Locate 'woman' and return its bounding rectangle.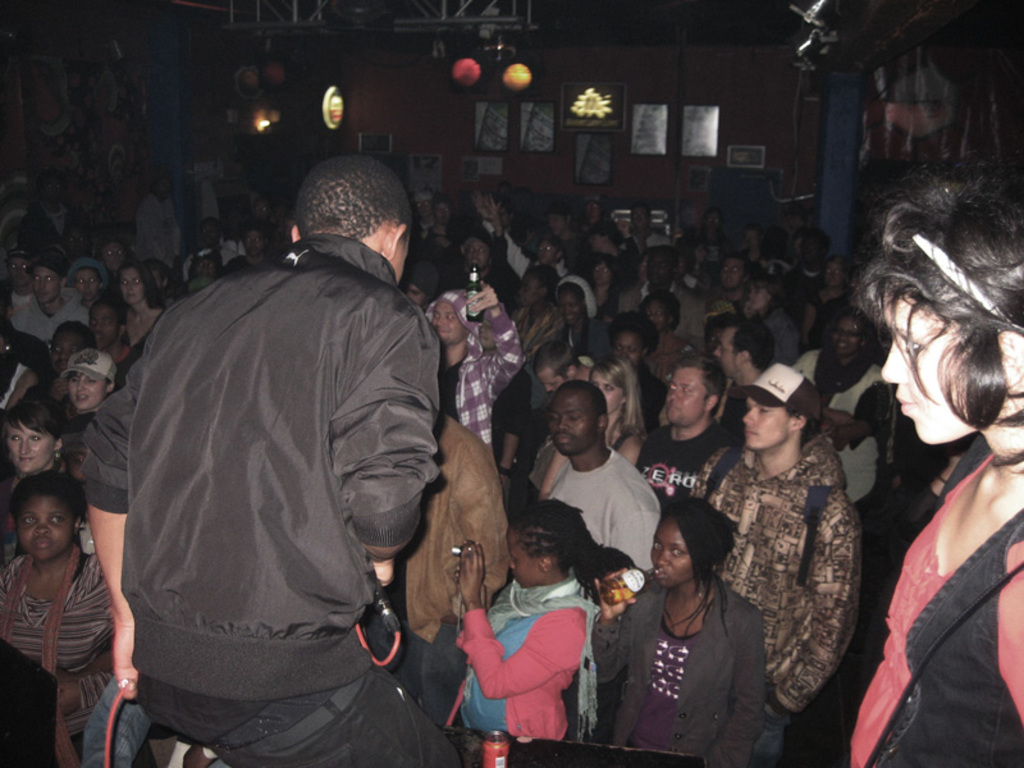
[448,497,631,740].
